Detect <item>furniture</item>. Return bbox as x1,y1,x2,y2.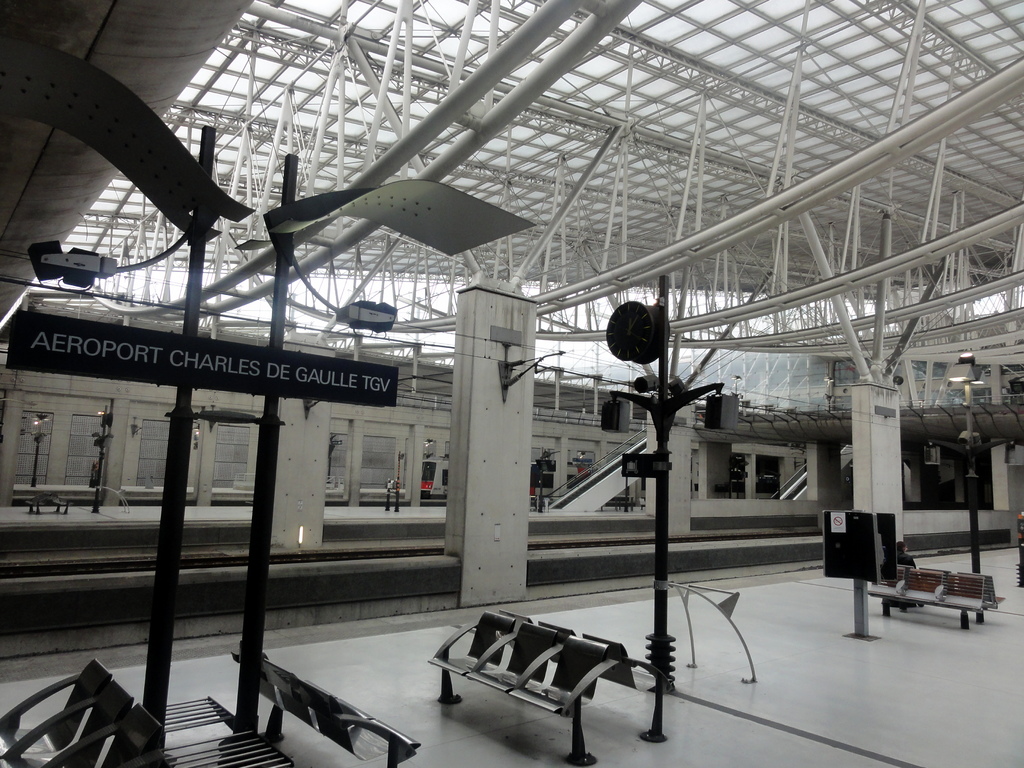
232,653,419,767.
